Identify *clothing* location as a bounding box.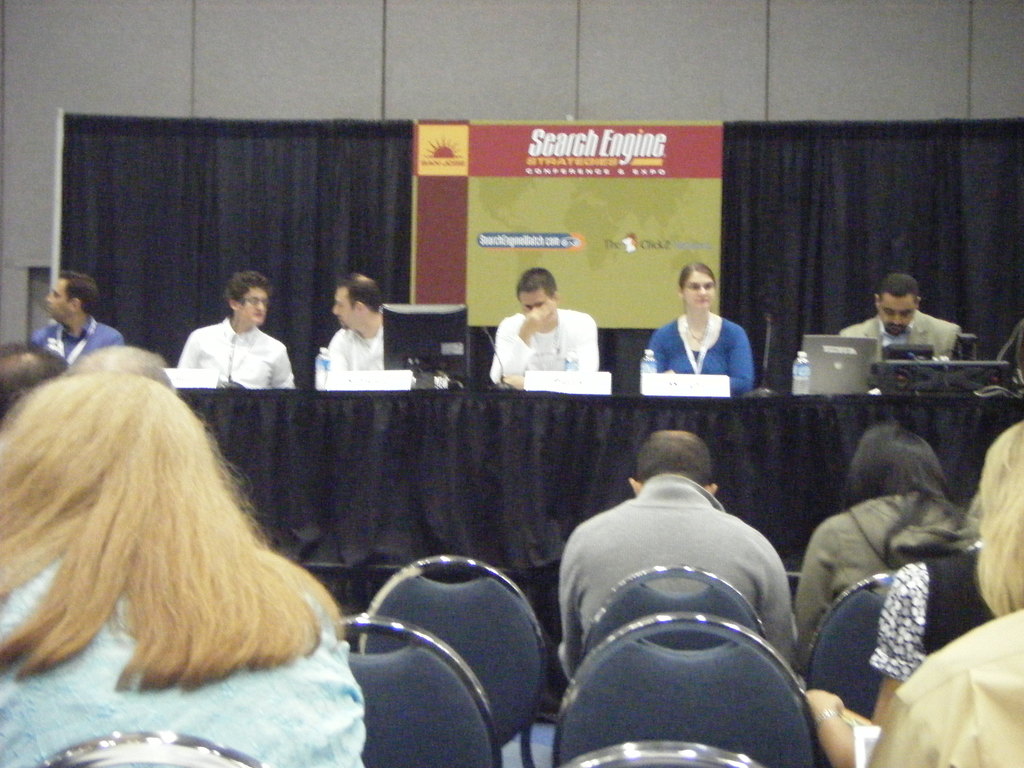
492,311,599,385.
